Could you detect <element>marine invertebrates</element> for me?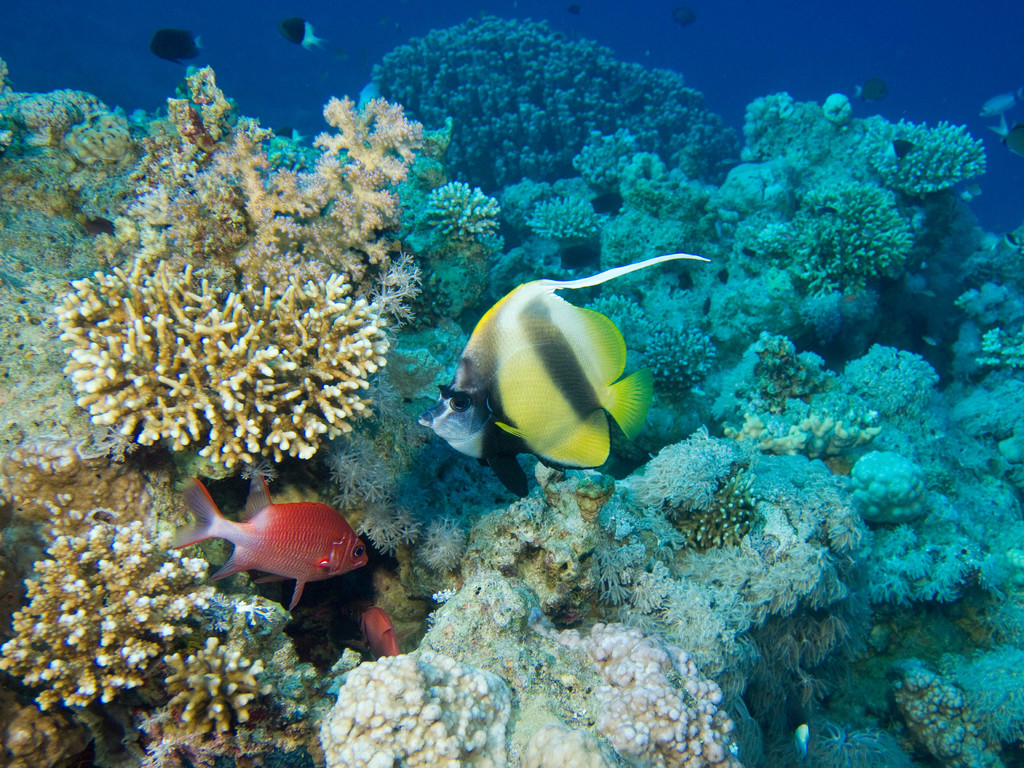
Detection result: bbox=(179, 473, 373, 635).
